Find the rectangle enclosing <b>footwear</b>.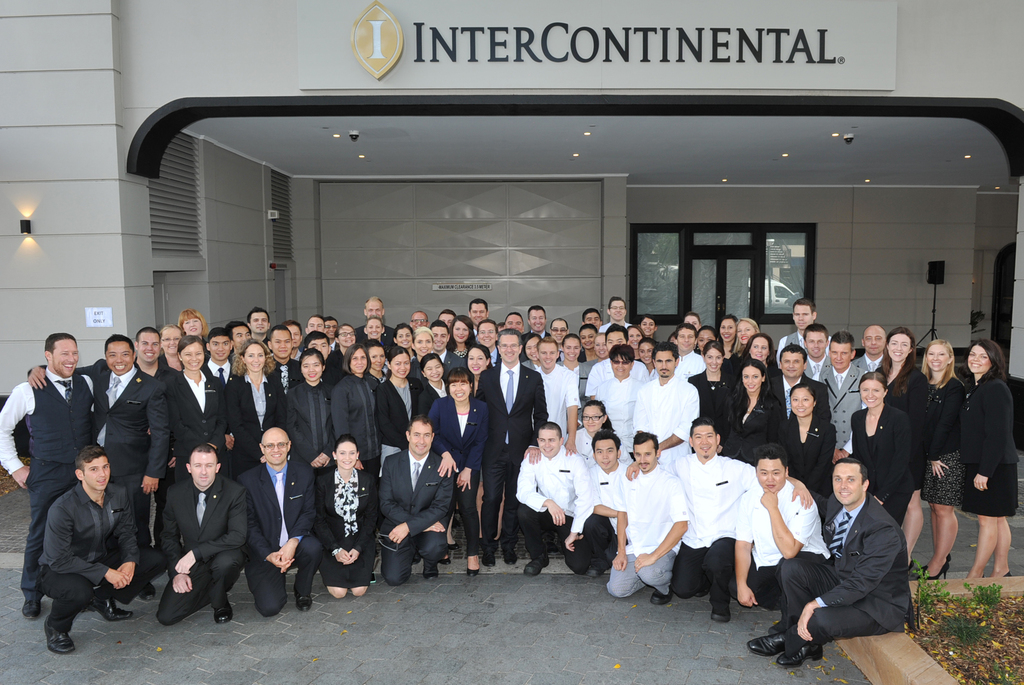
select_region(647, 588, 669, 605).
